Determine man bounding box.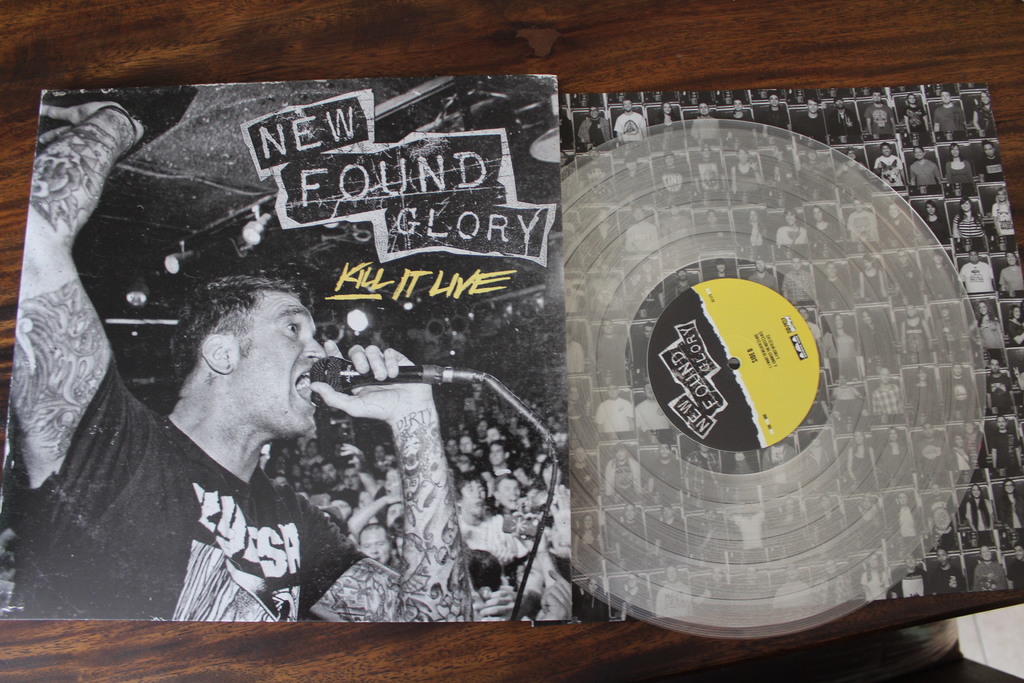
Determined: (832,376,862,397).
